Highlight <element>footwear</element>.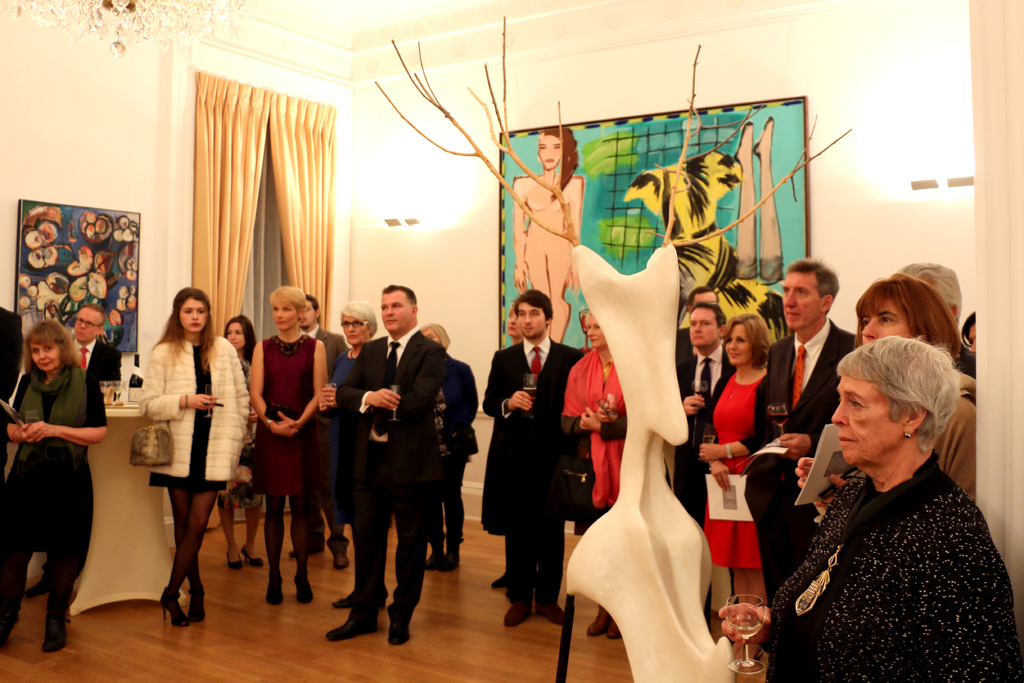
Highlighted region: locate(390, 607, 410, 648).
